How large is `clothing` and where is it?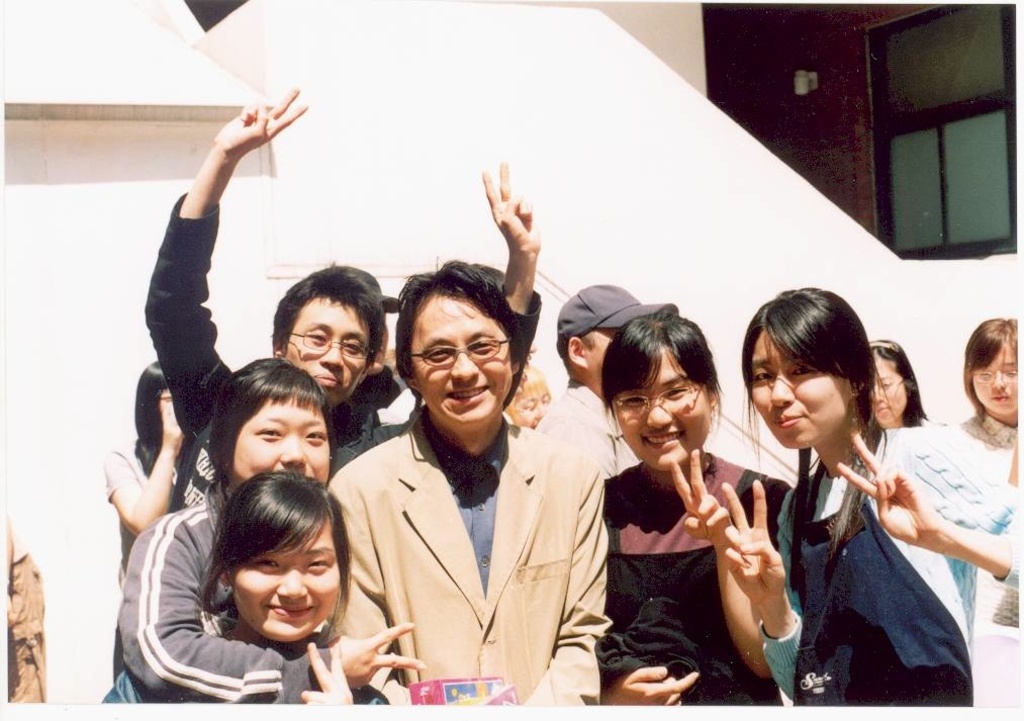
Bounding box: box=[117, 481, 334, 701].
